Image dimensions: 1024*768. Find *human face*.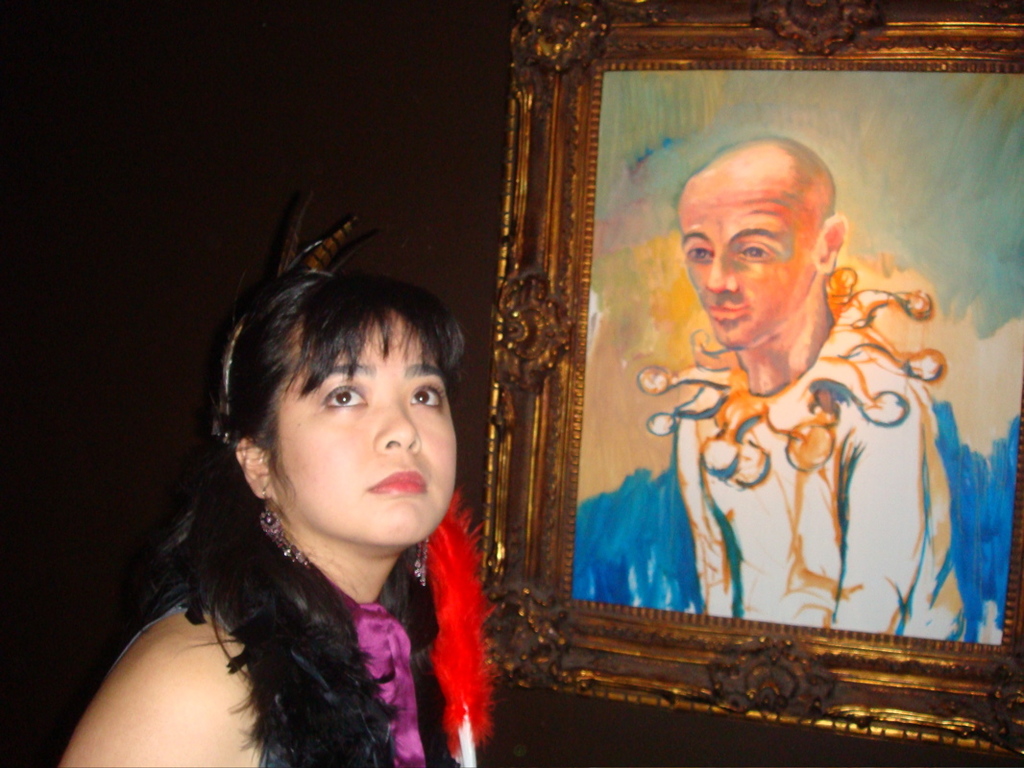
[667,174,814,360].
